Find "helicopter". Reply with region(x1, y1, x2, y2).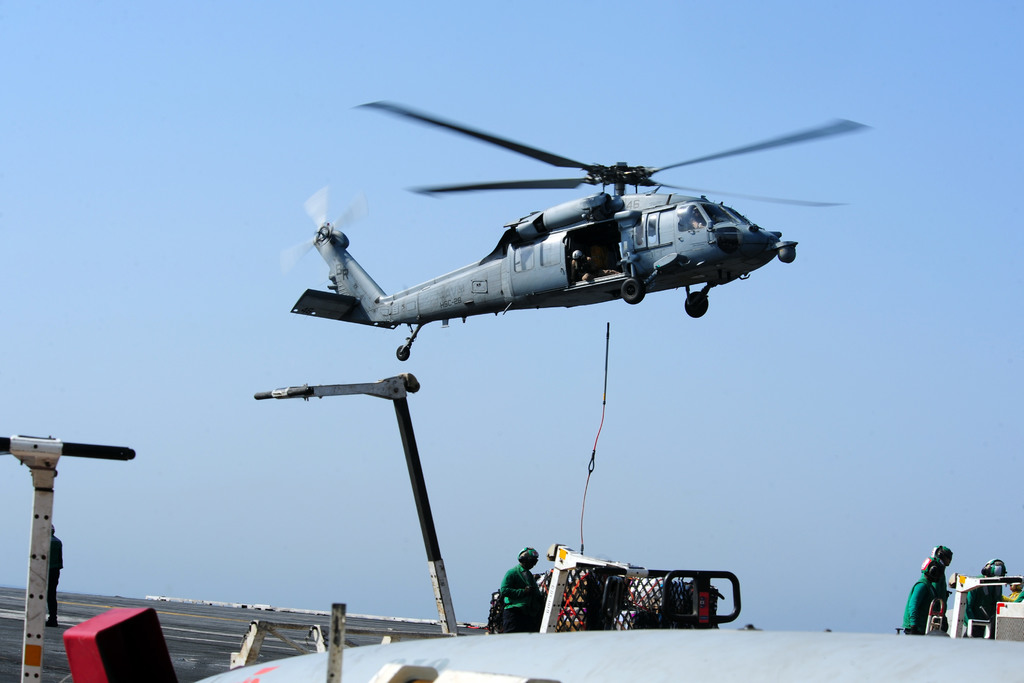
region(261, 91, 894, 362).
